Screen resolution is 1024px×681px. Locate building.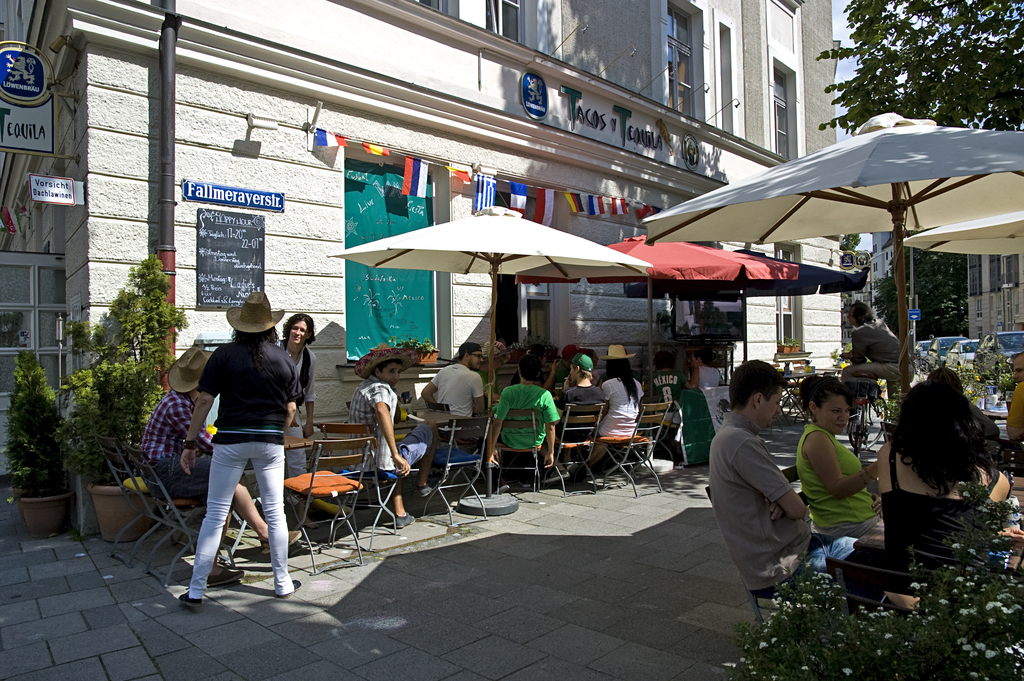
954,241,1023,355.
